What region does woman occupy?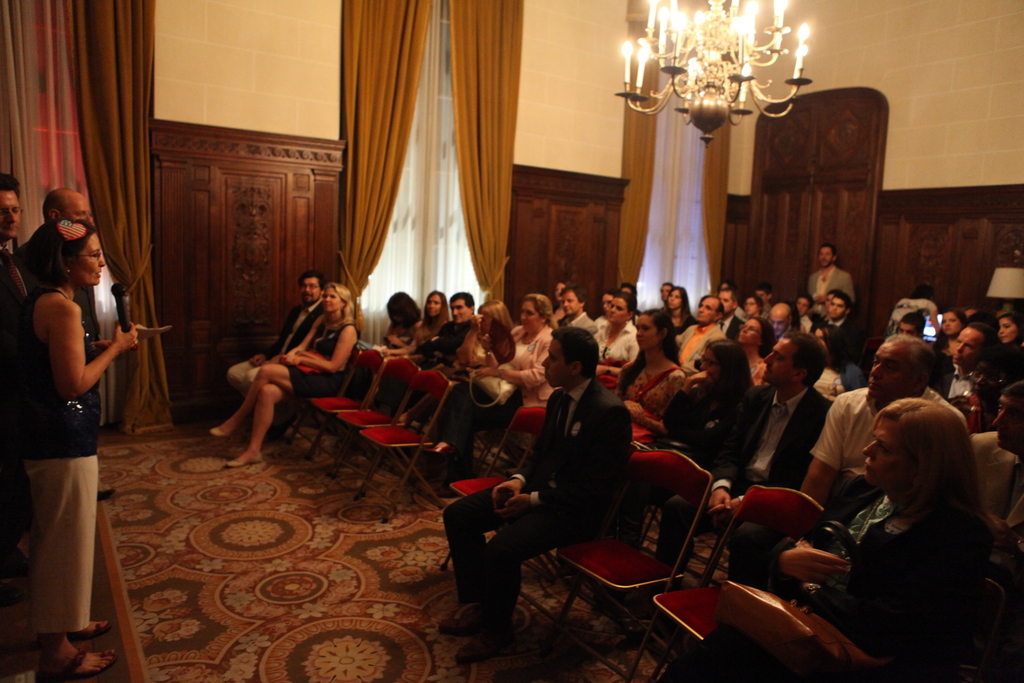
383:292:426:348.
